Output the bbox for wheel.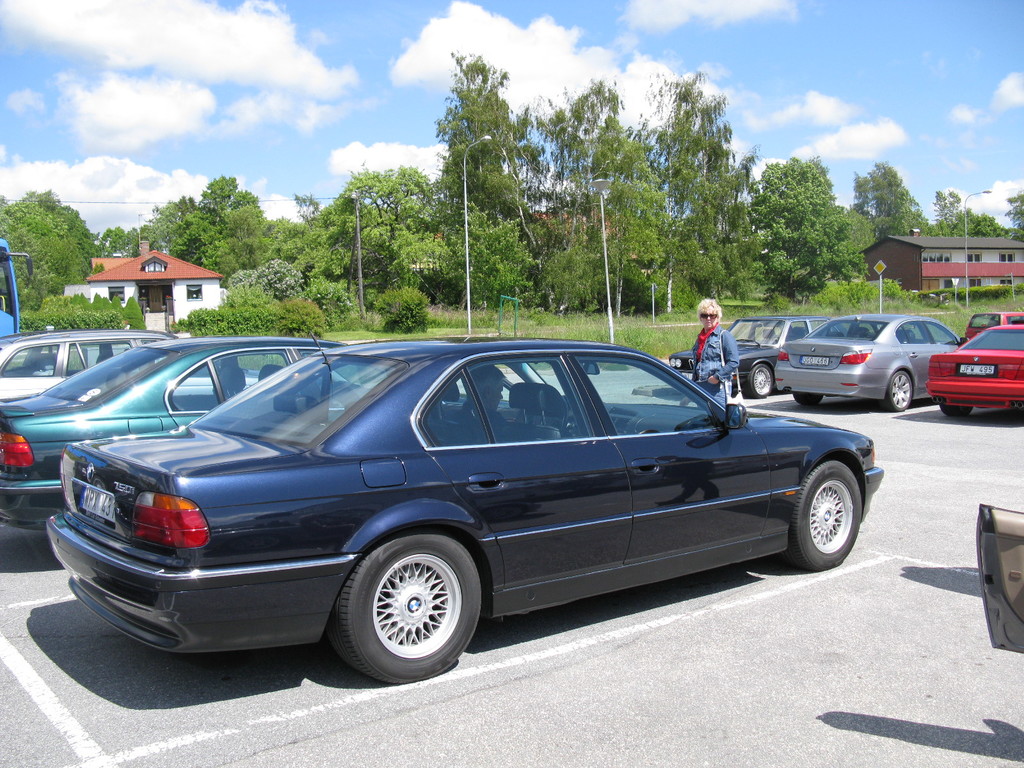
box(886, 371, 911, 412).
